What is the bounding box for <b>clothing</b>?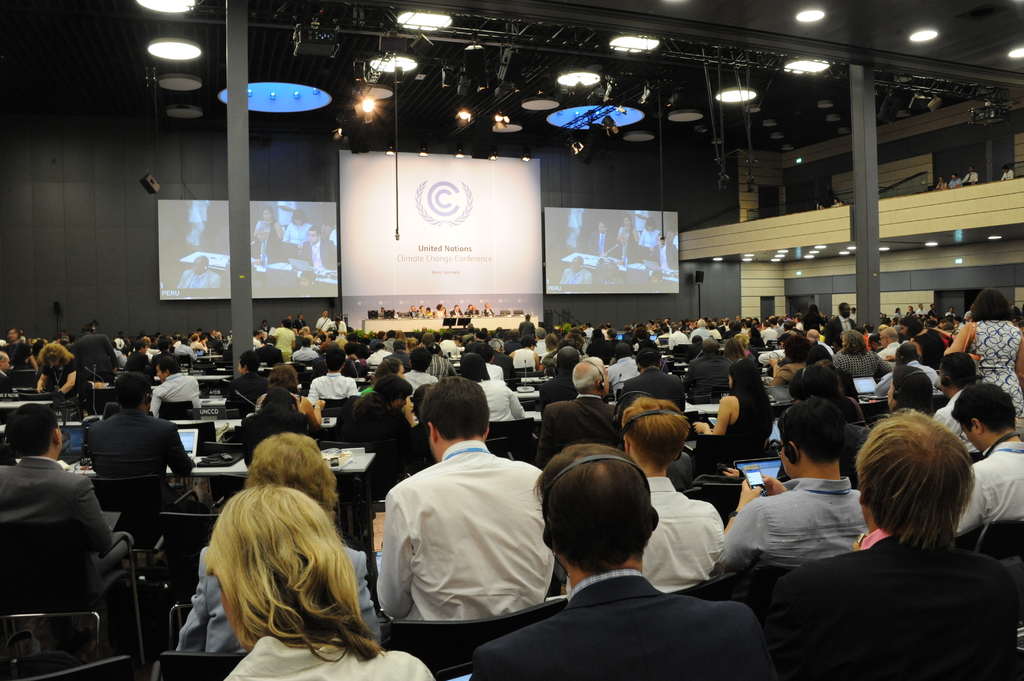
rect(567, 474, 728, 595).
